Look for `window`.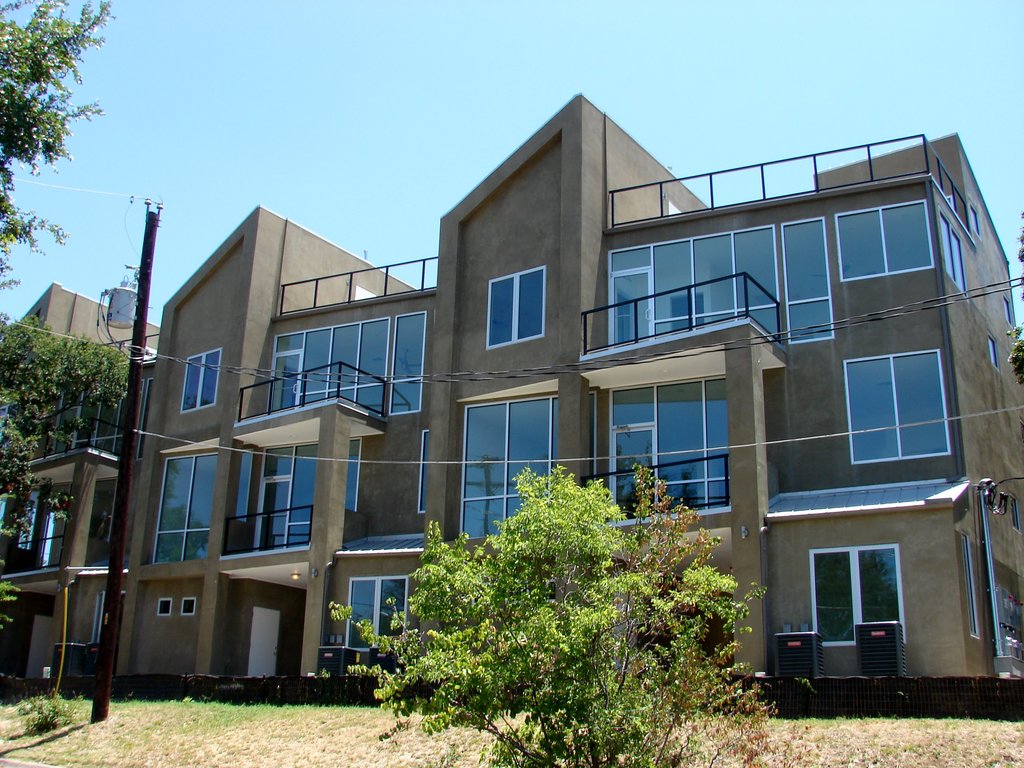
Found: (157, 598, 171, 615).
